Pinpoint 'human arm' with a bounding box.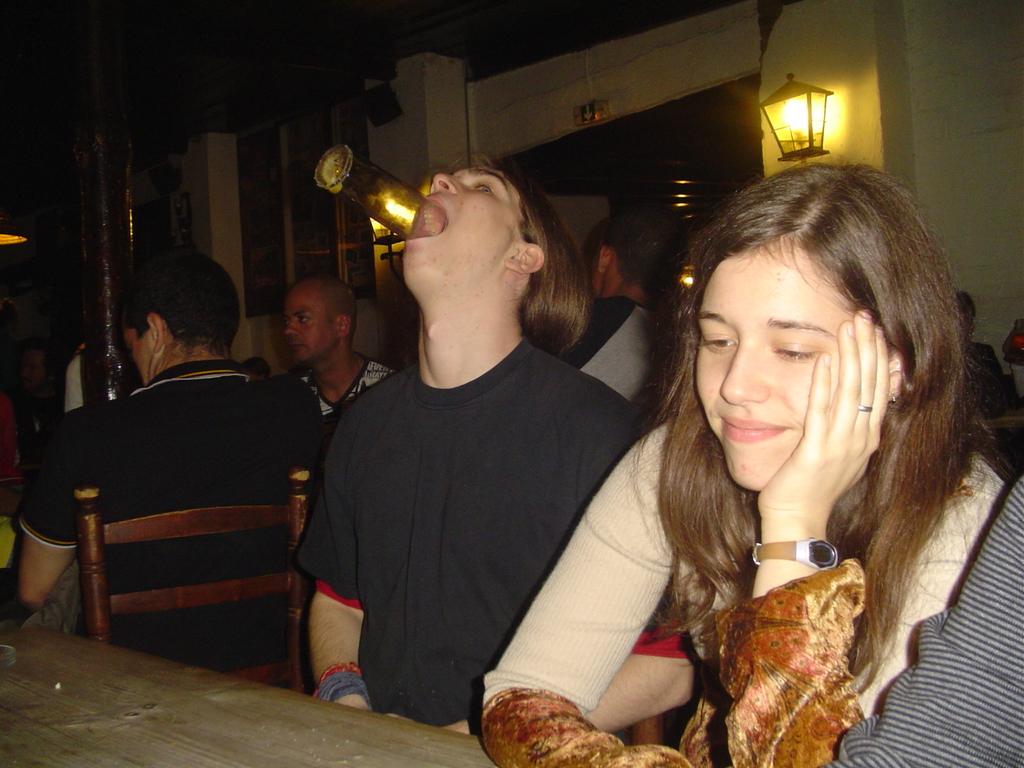
(left=829, top=474, right=1023, bottom=767).
